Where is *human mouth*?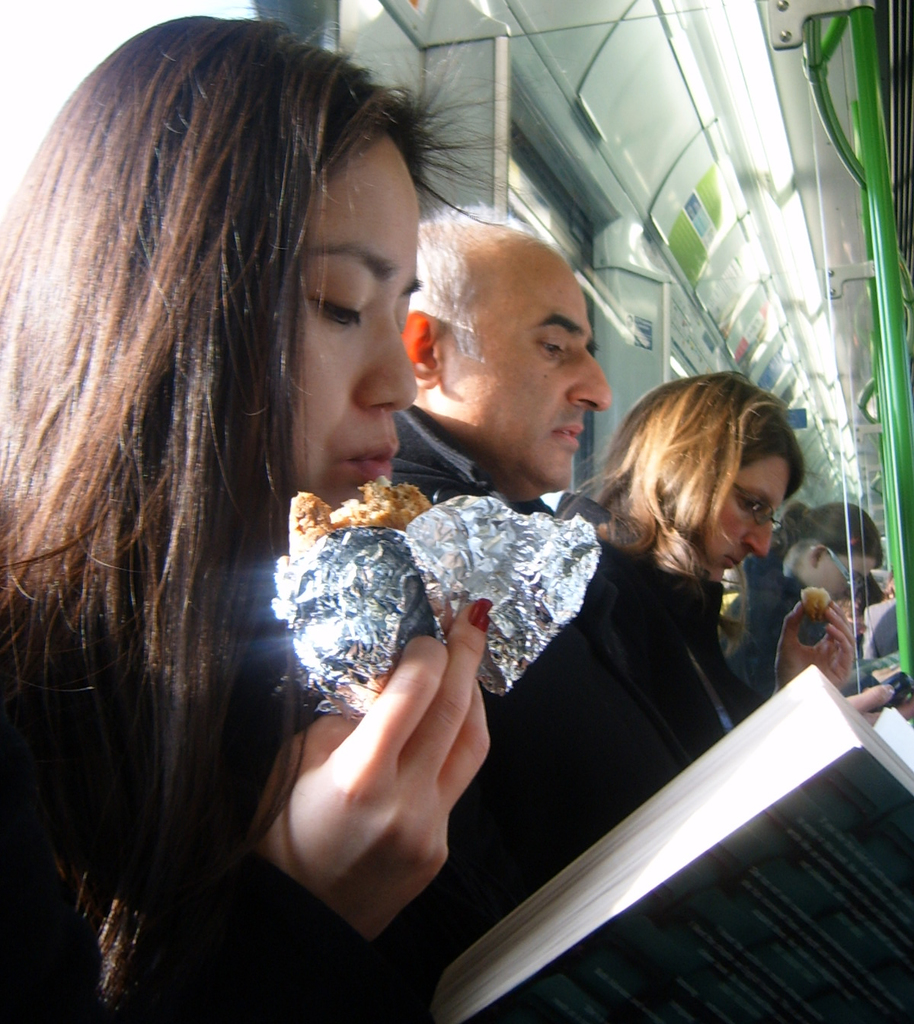
(left=343, top=437, right=397, bottom=478).
